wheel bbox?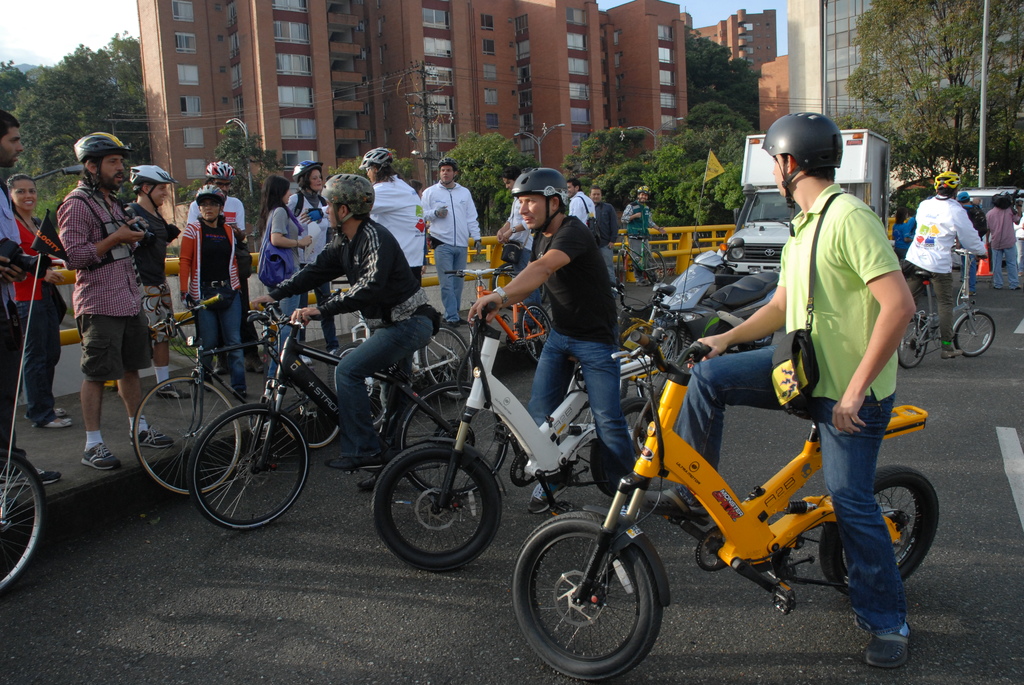
box(192, 402, 310, 526)
